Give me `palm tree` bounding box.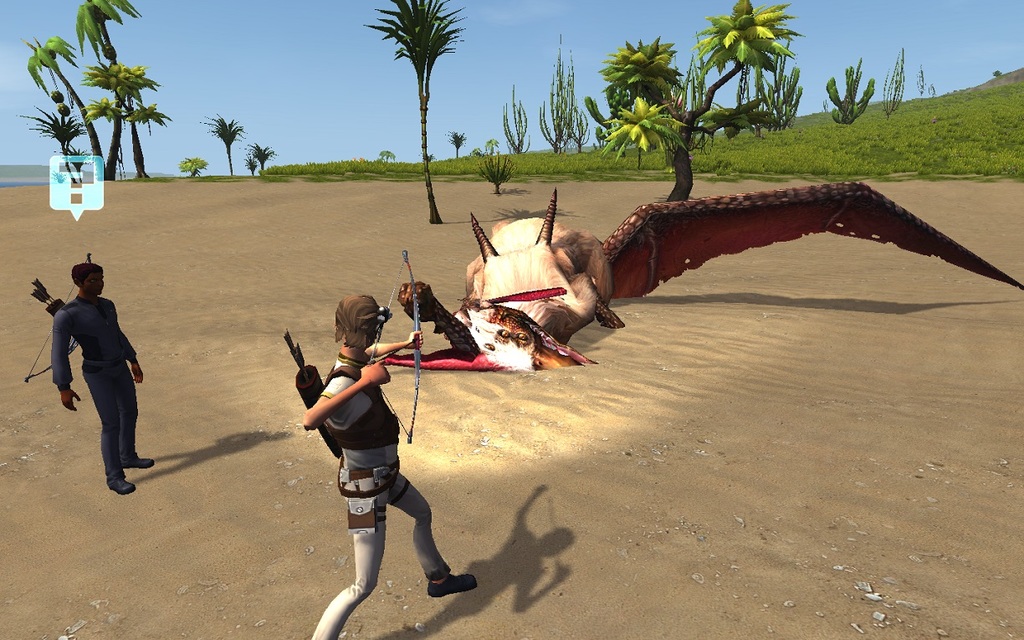
bbox=[98, 66, 140, 180].
